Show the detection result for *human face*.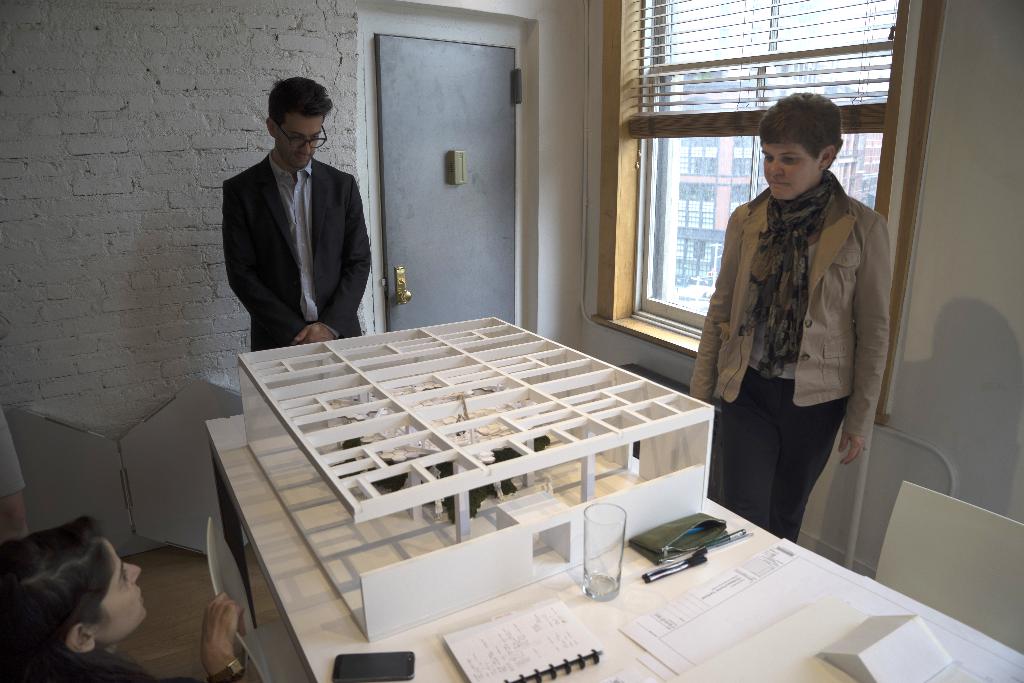
(x1=99, y1=536, x2=147, y2=647).
